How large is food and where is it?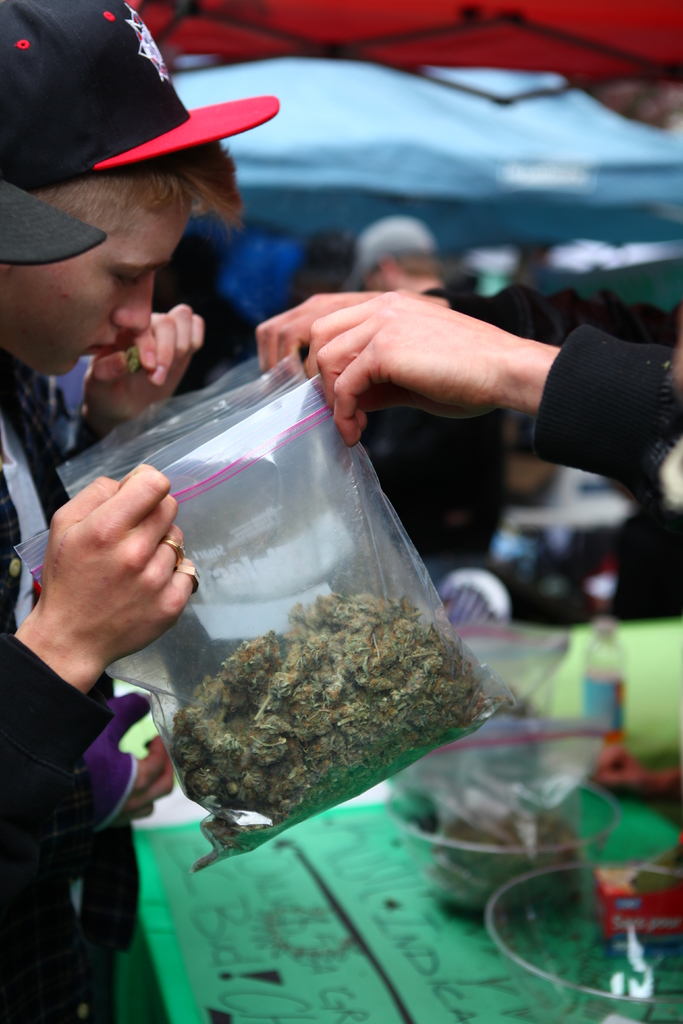
Bounding box: [x1=384, y1=695, x2=539, y2=819].
